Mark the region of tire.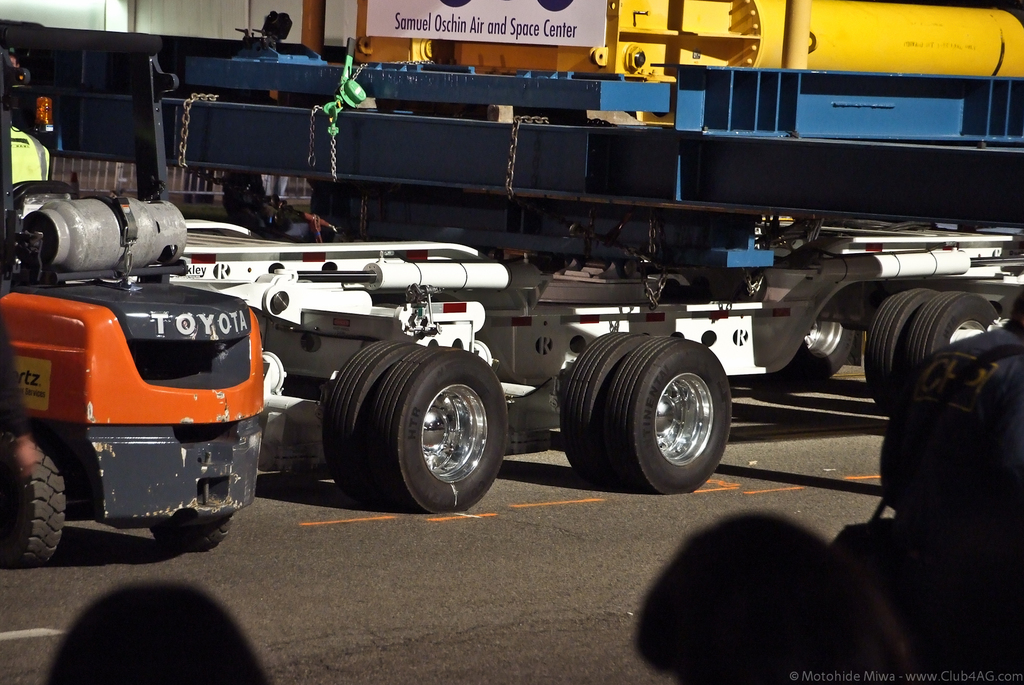
Region: l=371, t=346, r=509, b=511.
